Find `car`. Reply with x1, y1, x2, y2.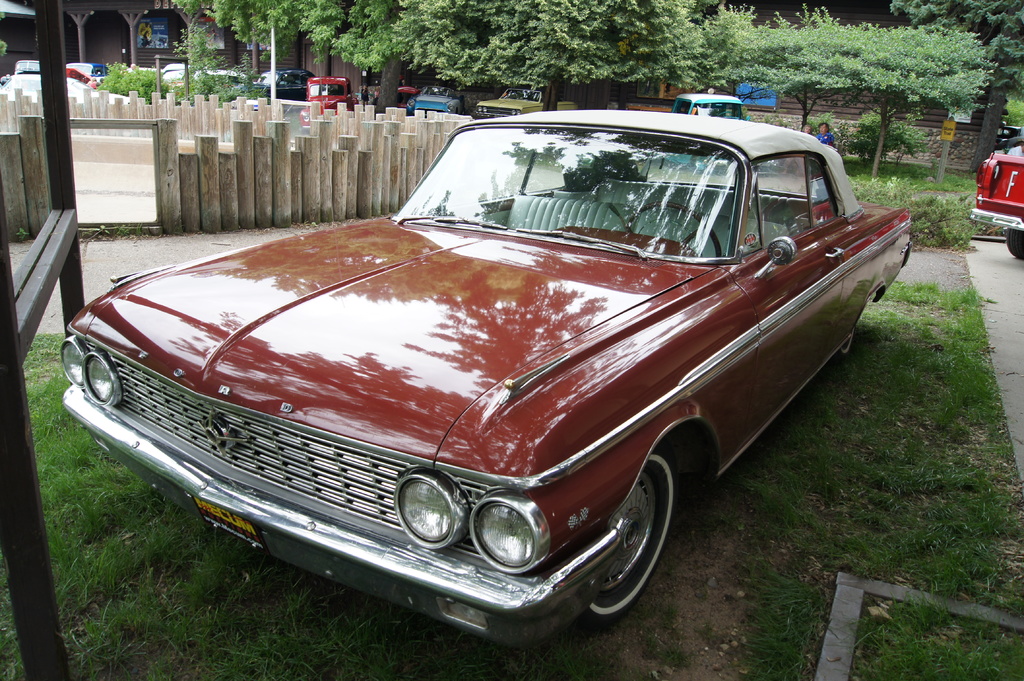
995, 125, 1023, 147.
